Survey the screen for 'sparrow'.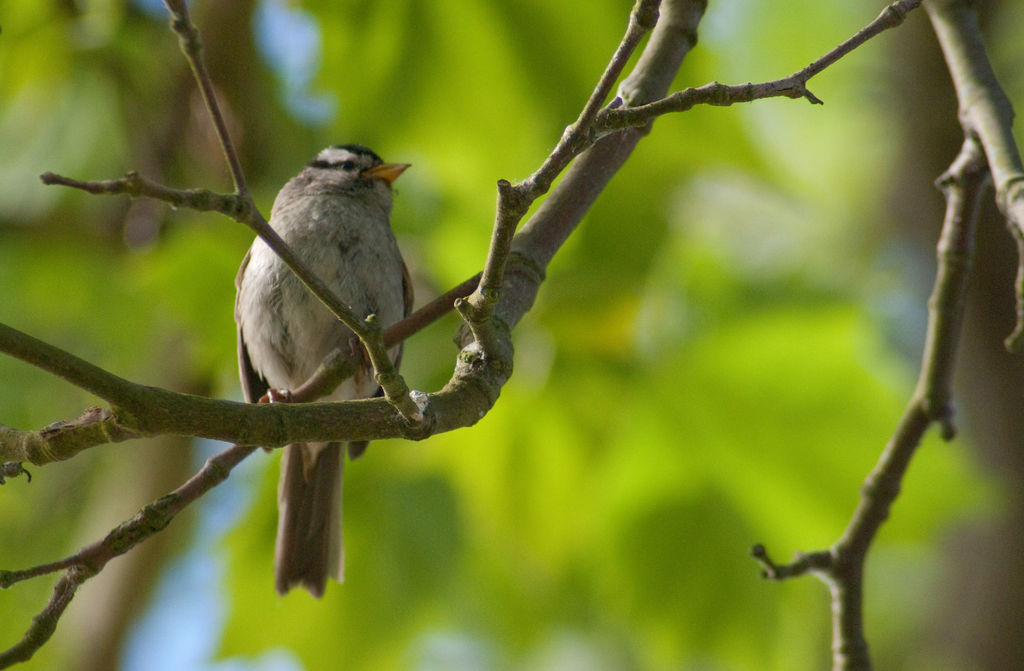
Survey found: bbox(229, 142, 414, 601).
